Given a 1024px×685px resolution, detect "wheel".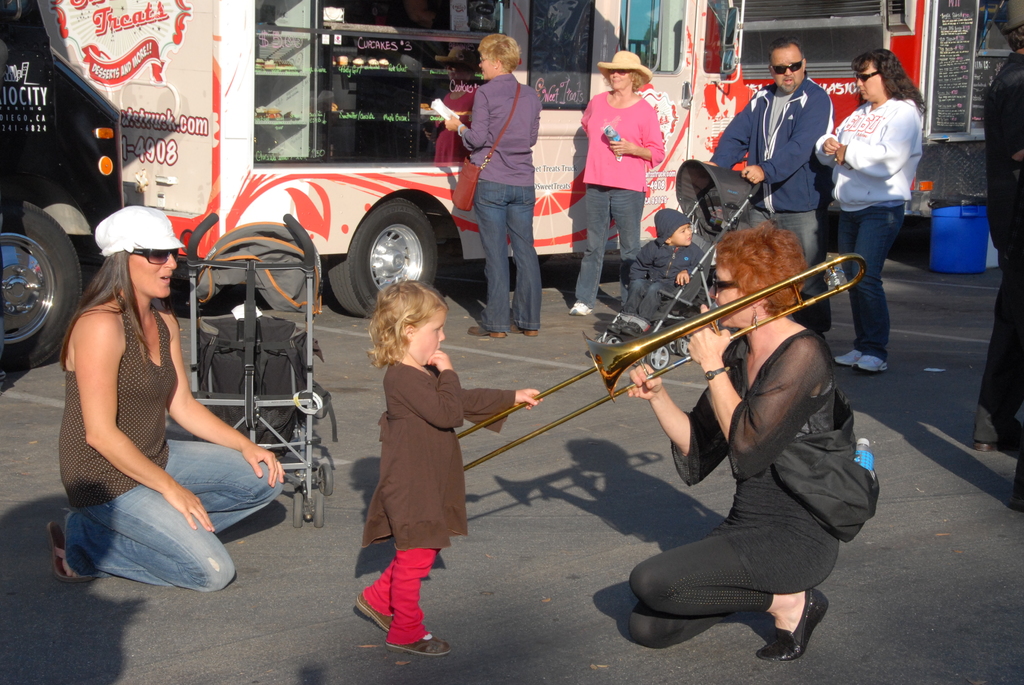
[x1=649, y1=348, x2=670, y2=369].
